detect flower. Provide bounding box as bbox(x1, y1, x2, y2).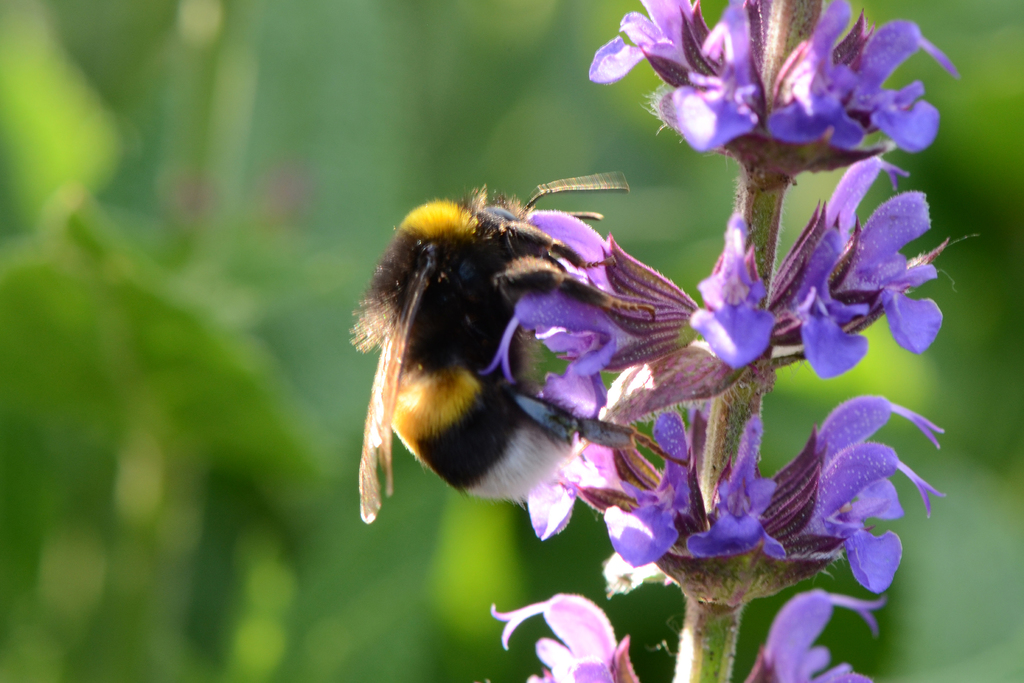
bbox(478, 588, 622, 682).
